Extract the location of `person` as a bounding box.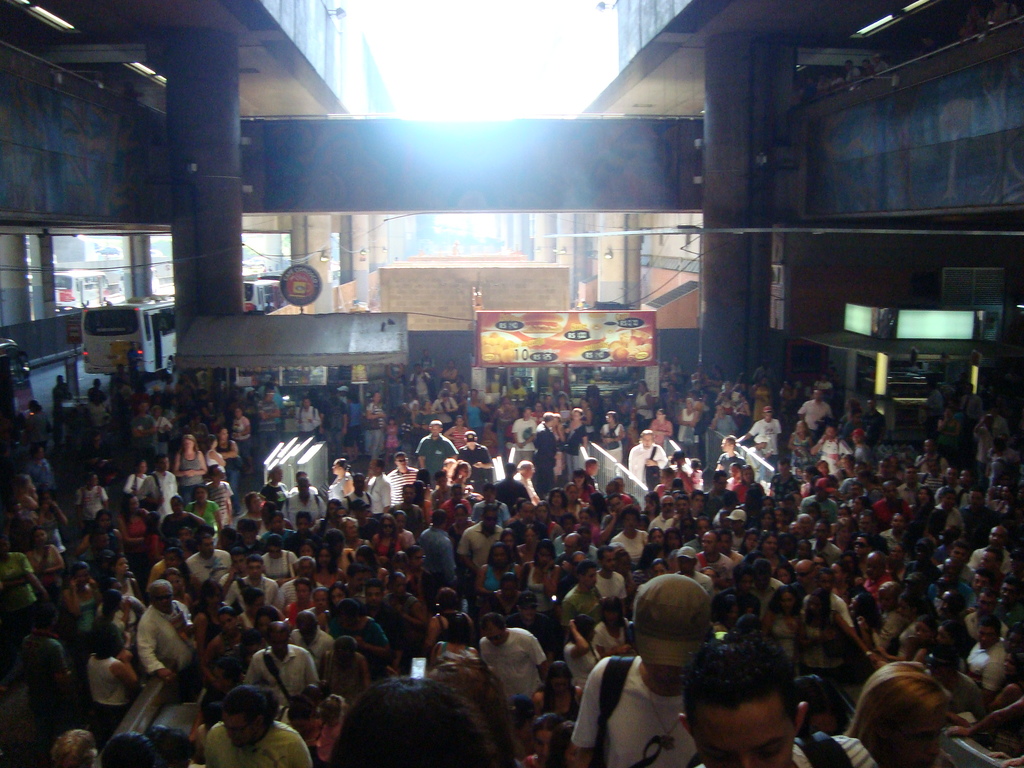
0, 467, 39, 537.
